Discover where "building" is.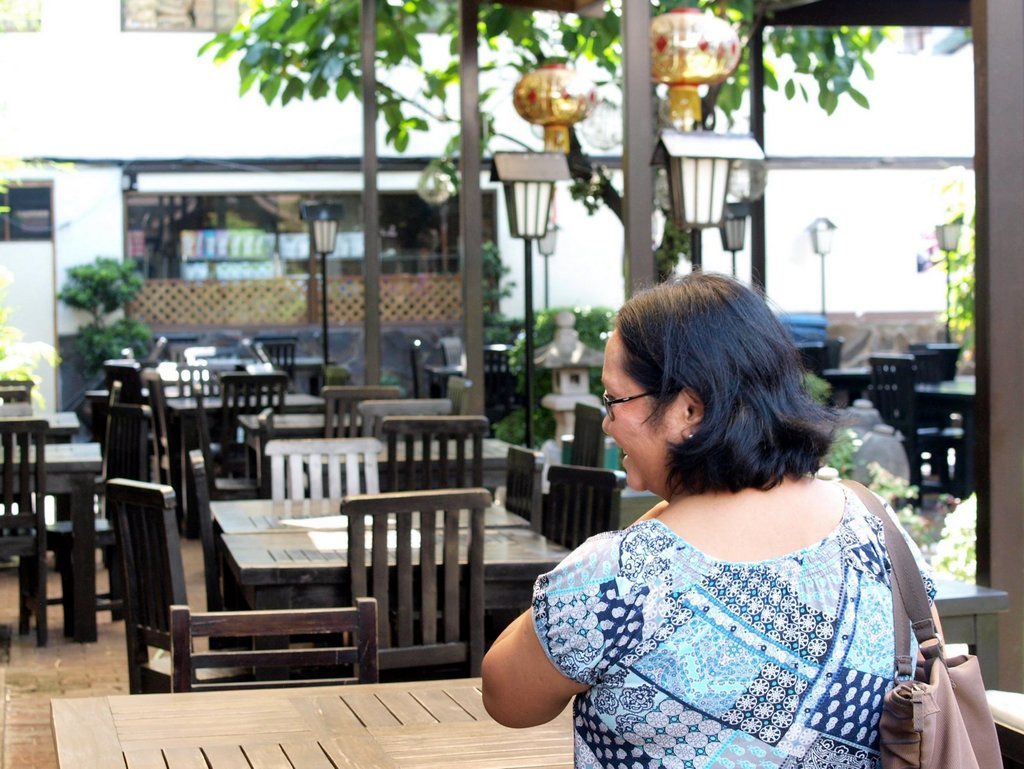
Discovered at (x1=0, y1=2, x2=977, y2=422).
